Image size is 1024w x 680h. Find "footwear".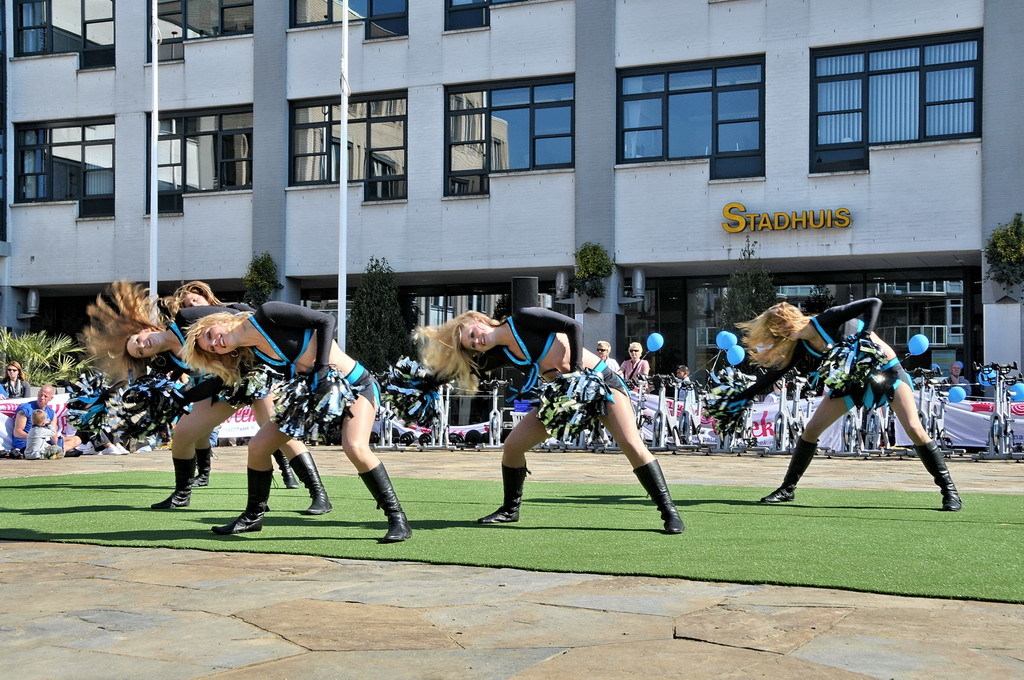
bbox=(147, 457, 196, 504).
